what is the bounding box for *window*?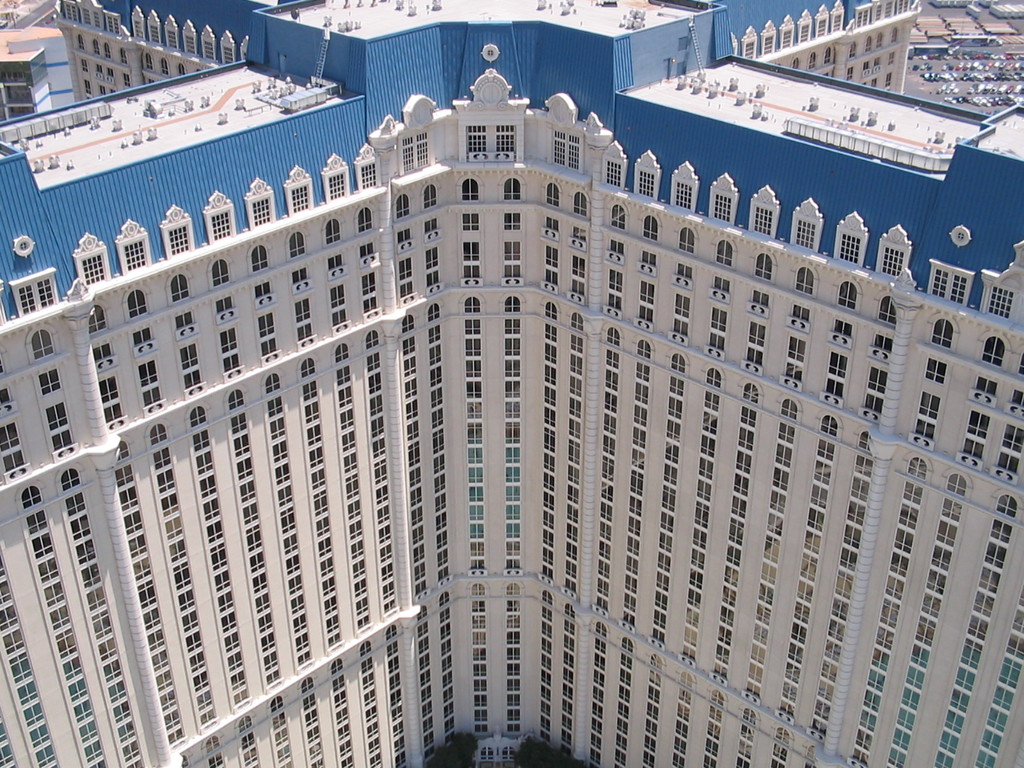
box(76, 558, 103, 589).
